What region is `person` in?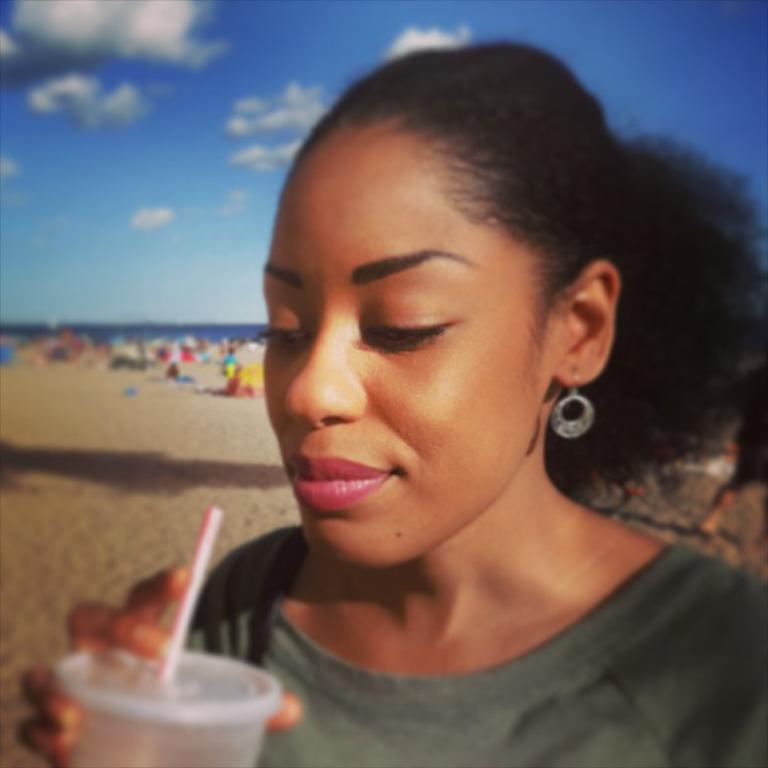
box(11, 40, 767, 767).
